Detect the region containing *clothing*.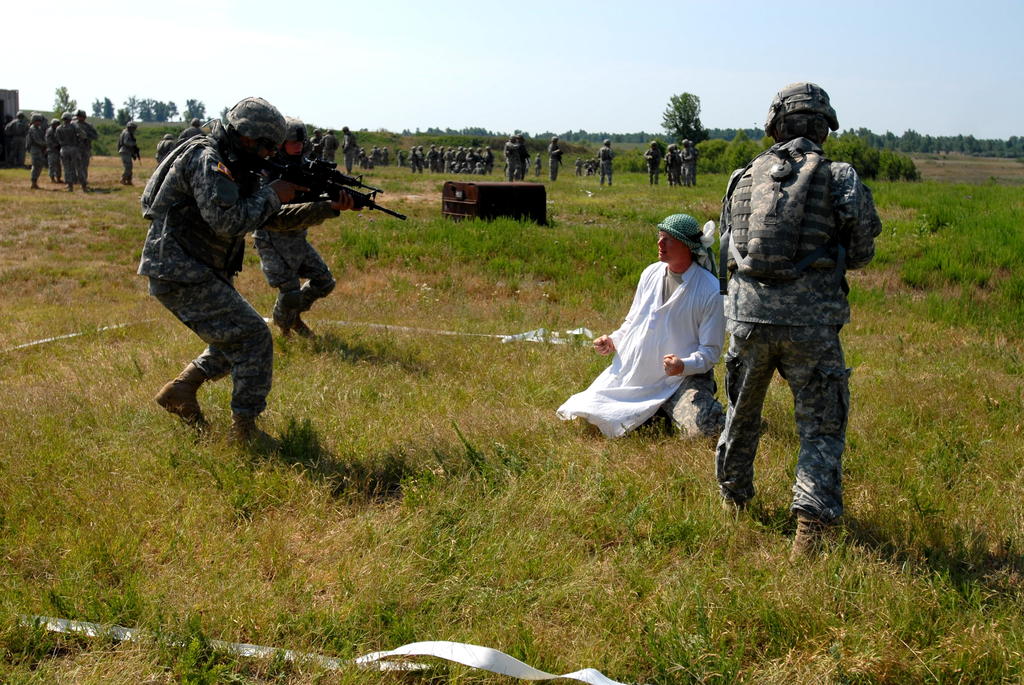
[112,120,133,180].
